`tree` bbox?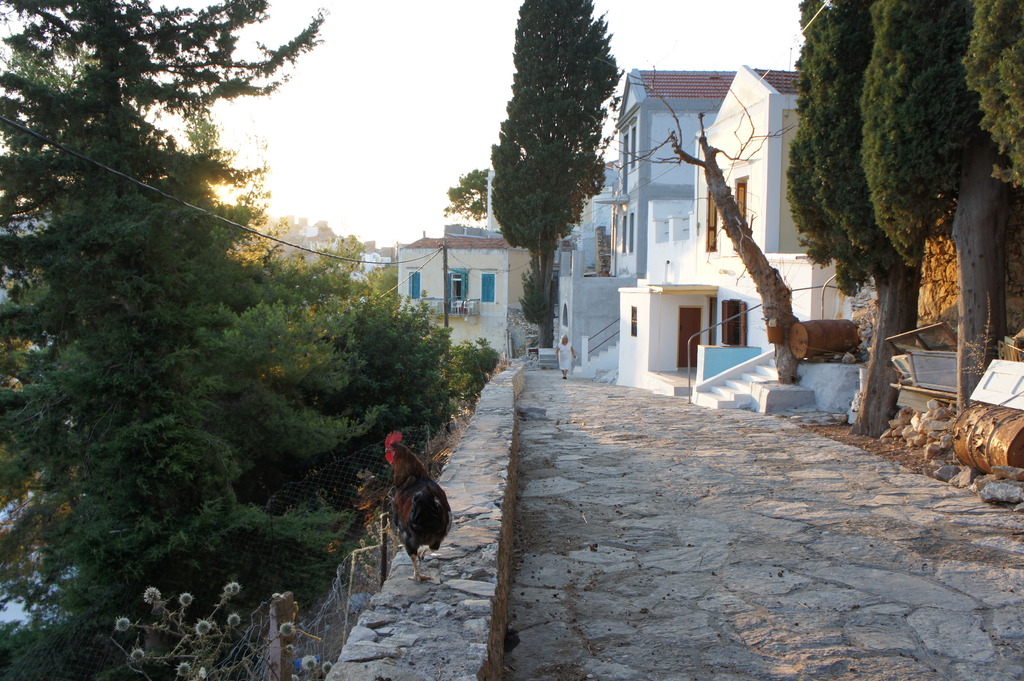
detection(965, 0, 1023, 186)
